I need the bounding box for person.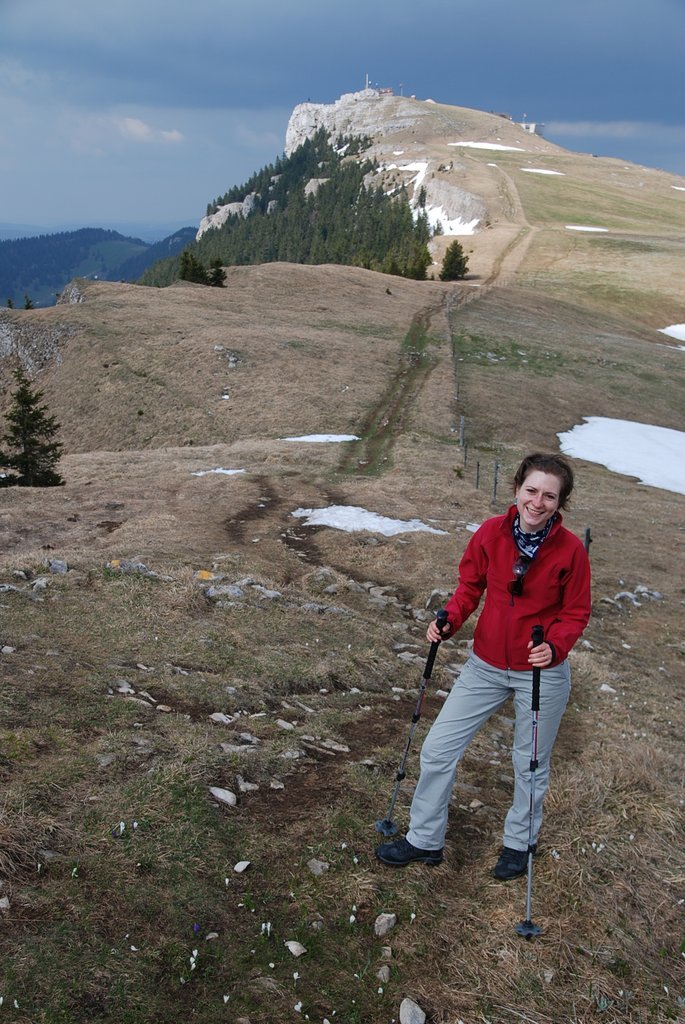
Here it is: region(373, 452, 592, 882).
